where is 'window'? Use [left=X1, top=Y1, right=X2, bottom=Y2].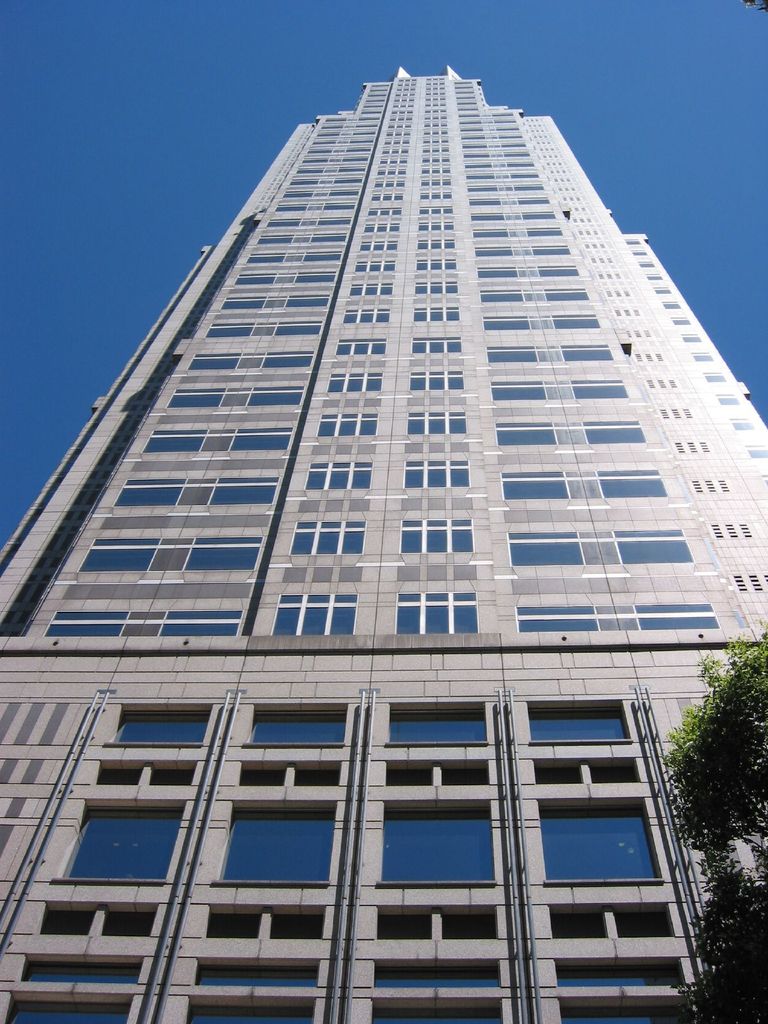
[left=518, top=672, right=669, bottom=947].
